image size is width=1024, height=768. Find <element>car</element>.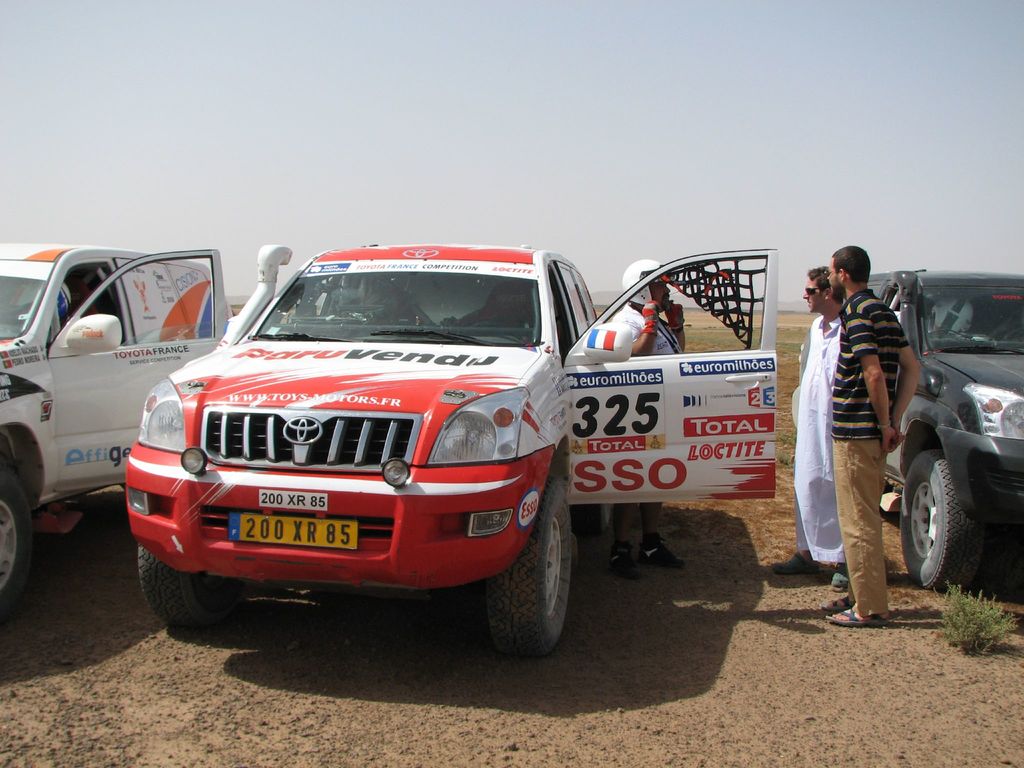
x1=0, y1=236, x2=236, y2=618.
